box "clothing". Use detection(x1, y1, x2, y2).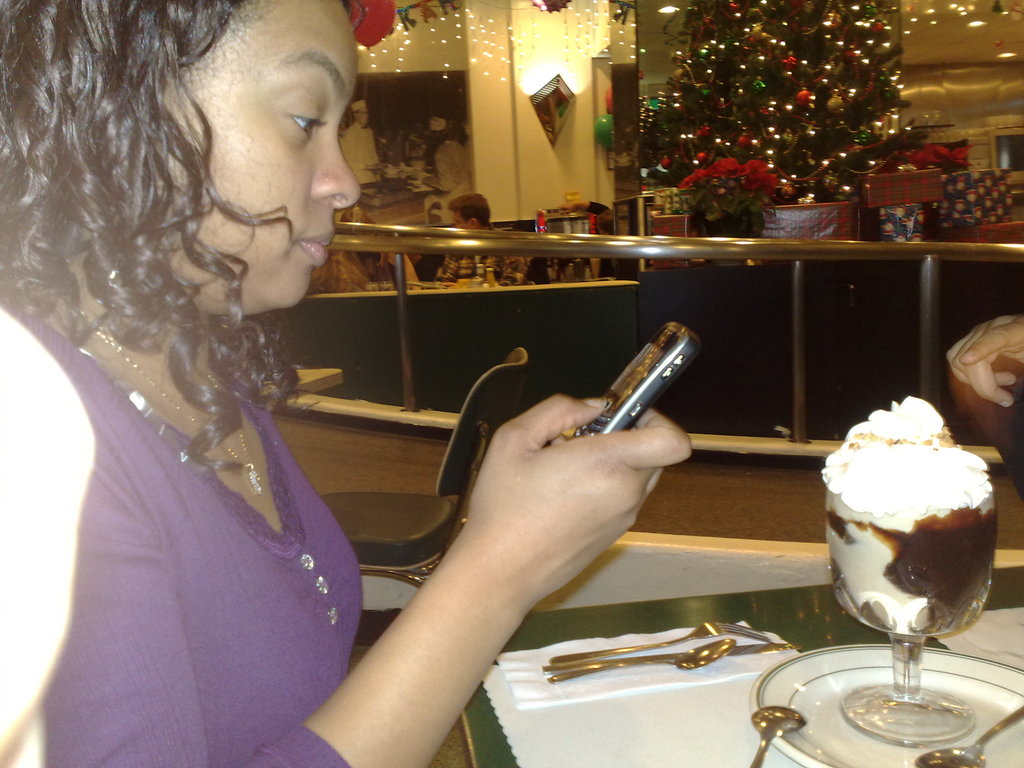
detection(319, 227, 414, 290).
